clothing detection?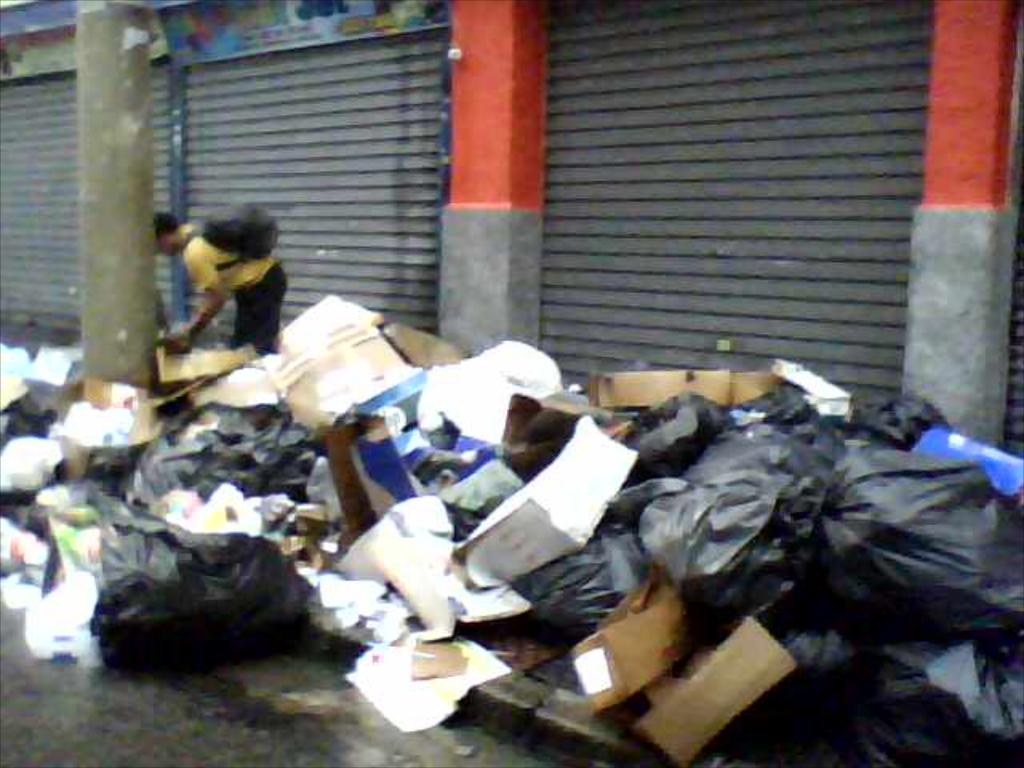
x1=157 y1=208 x2=285 y2=342
